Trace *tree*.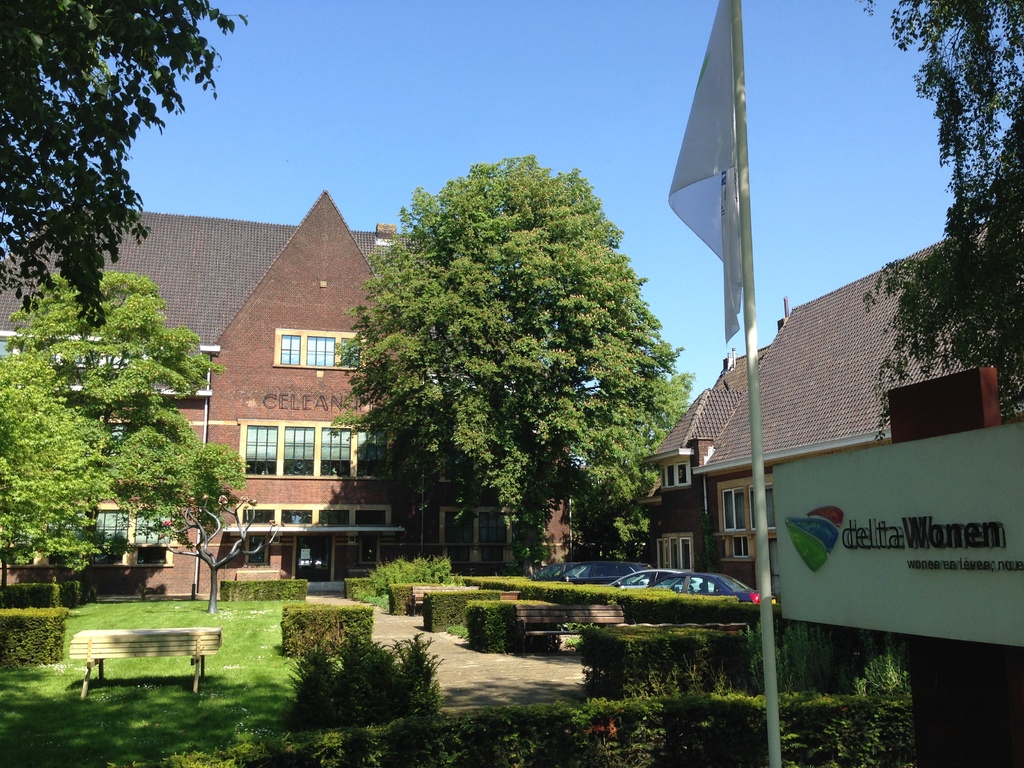
Traced to (572, 370, 698, 566).
